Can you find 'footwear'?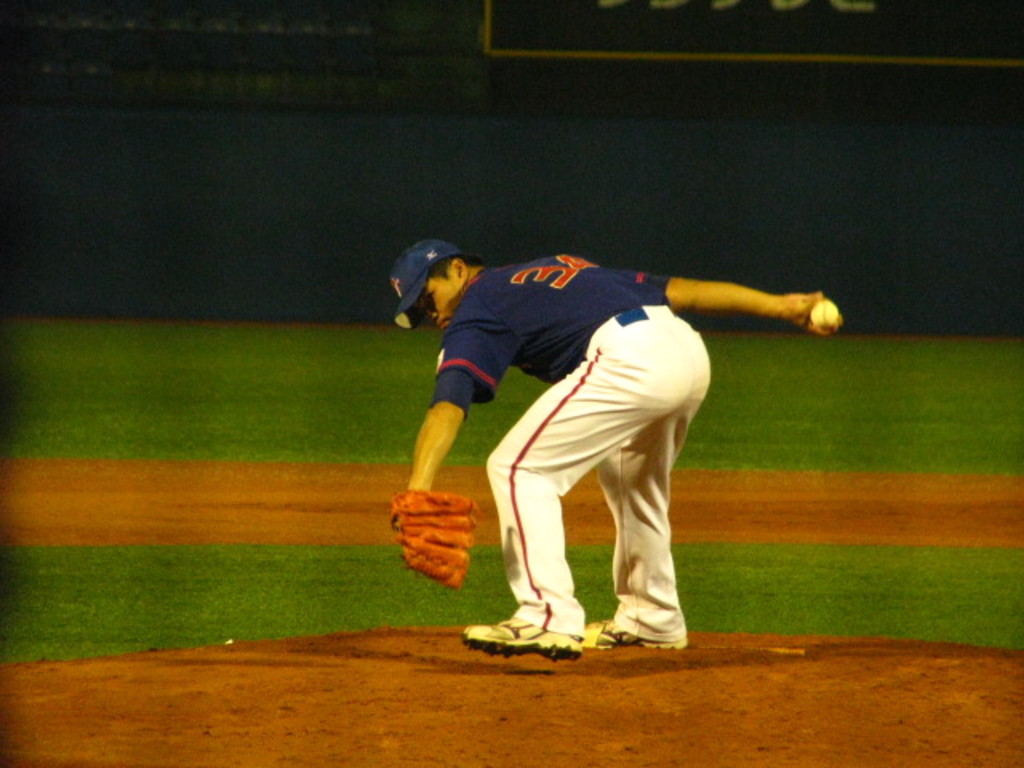
Yes, bounding box: bbox=[582, 621, 683, 653].
